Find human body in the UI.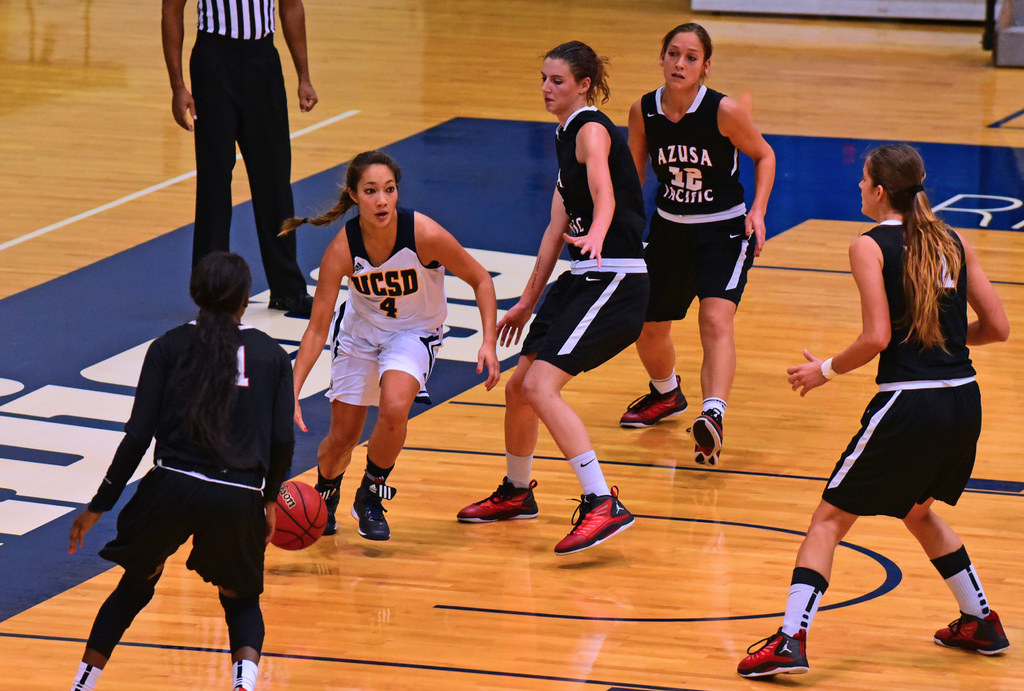
UI element at Rect(760, 219, 1012, 683).
